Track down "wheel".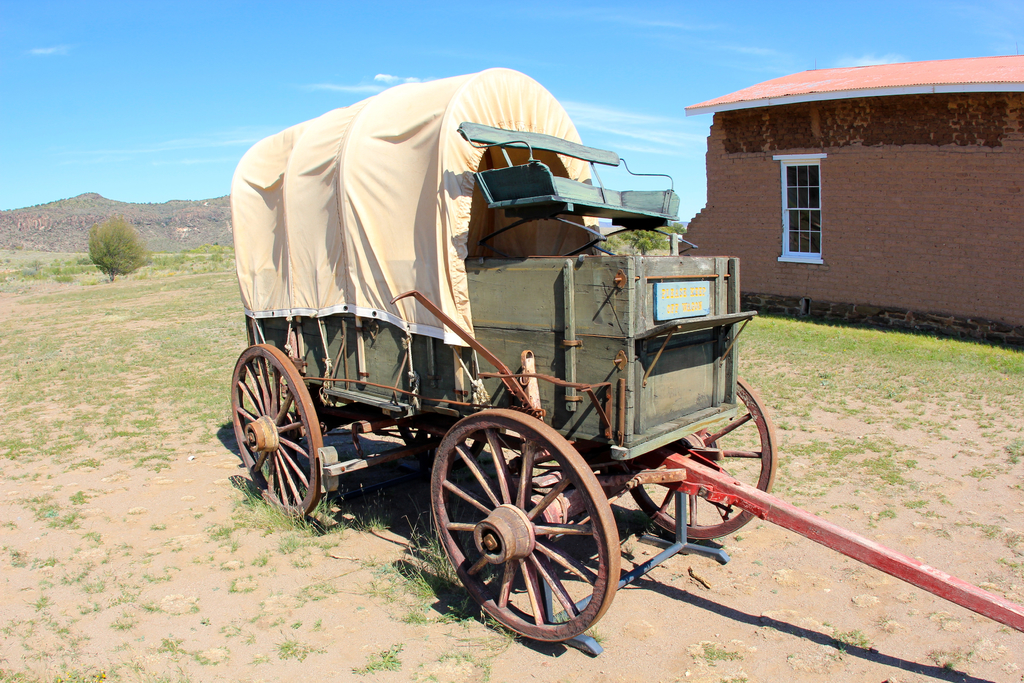
Tracked to [620,383,780,542].
